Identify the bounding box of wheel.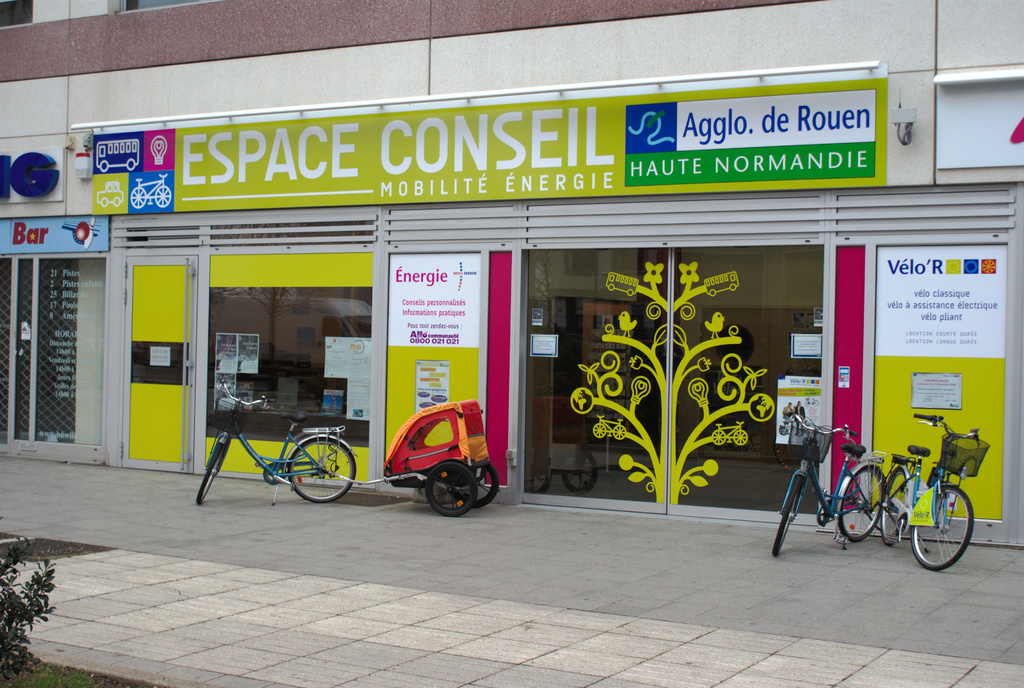
box=[838, 463, 884, 544].
